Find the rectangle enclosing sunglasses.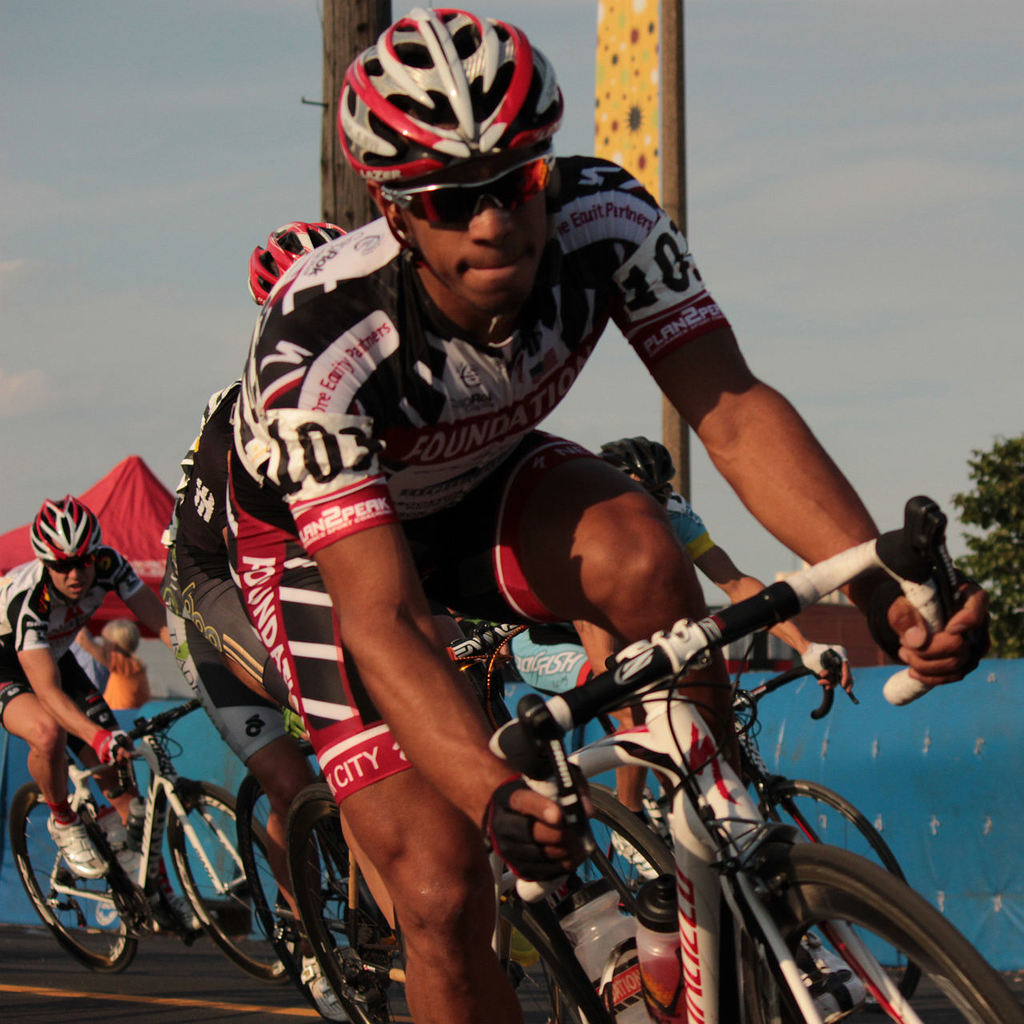
378, 160, 558, 230.
